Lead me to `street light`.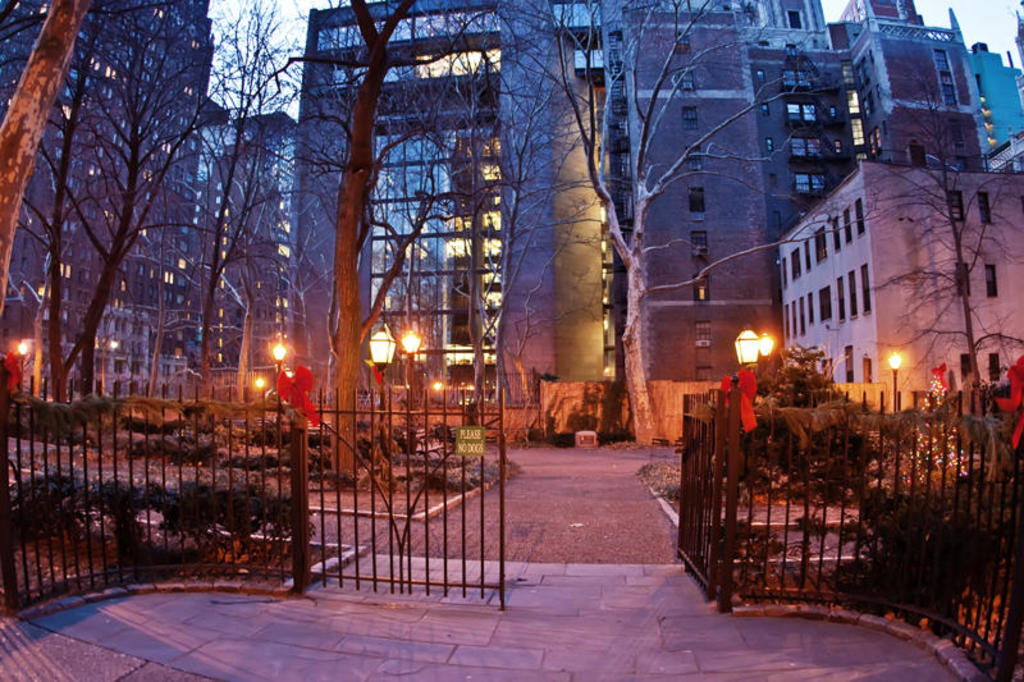
Lead to bbox=(726, 324, 763, 371).
